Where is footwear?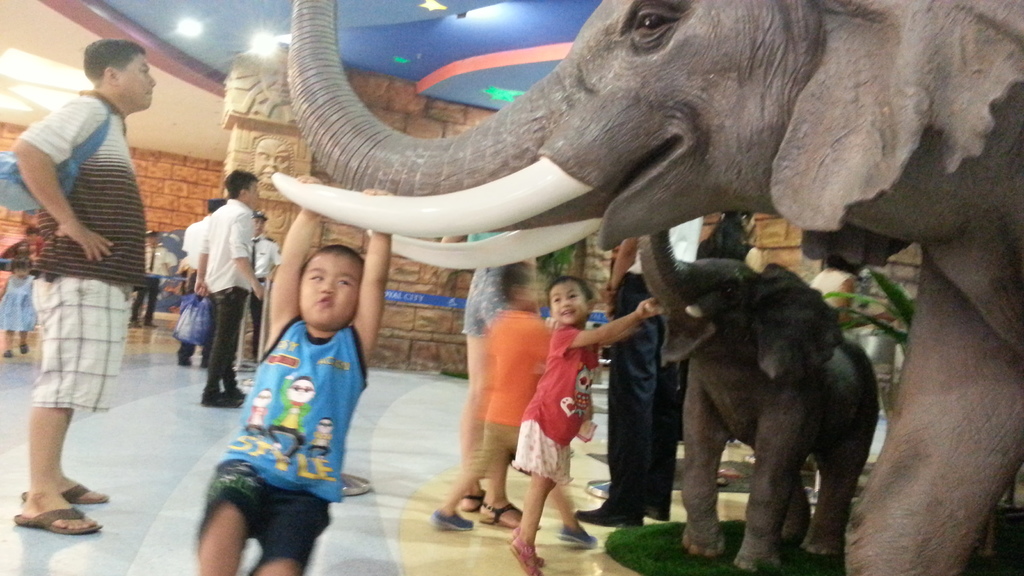
[left=224, top=381, right=243, bottom=397].
